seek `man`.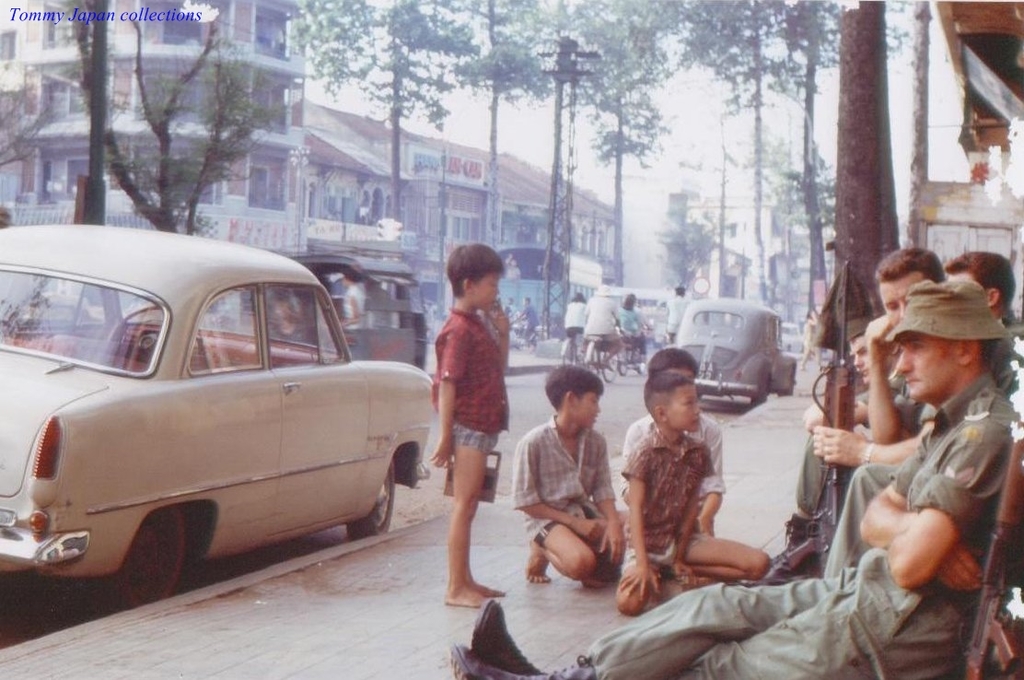
[left=849, top=312, right=909, bottom=413].
